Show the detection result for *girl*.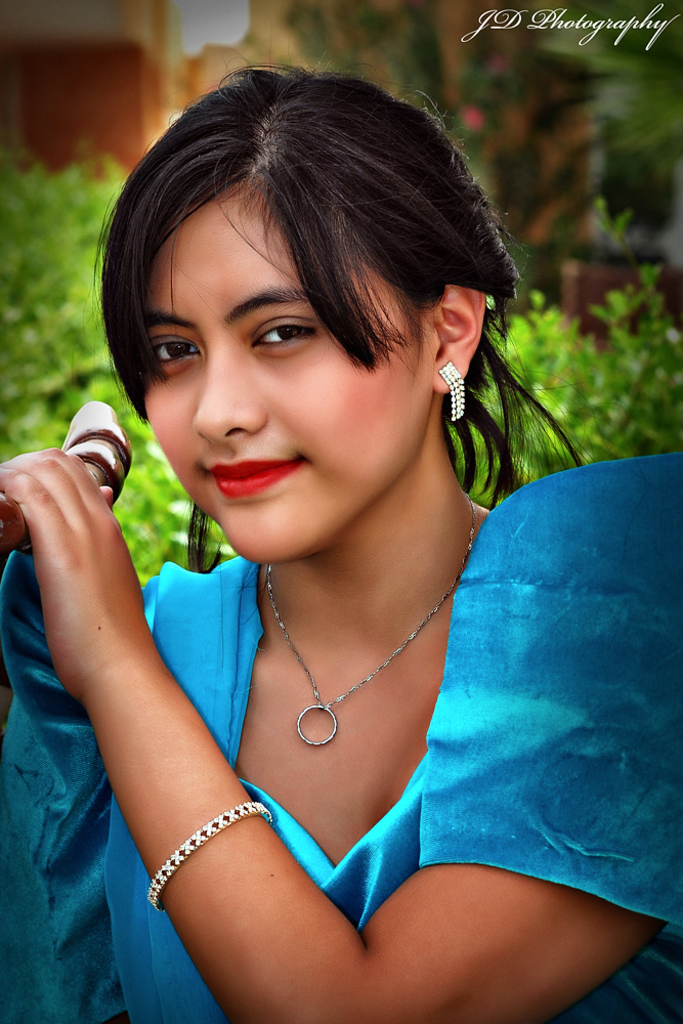
<region>0, 61, 682, 1023</region>.
